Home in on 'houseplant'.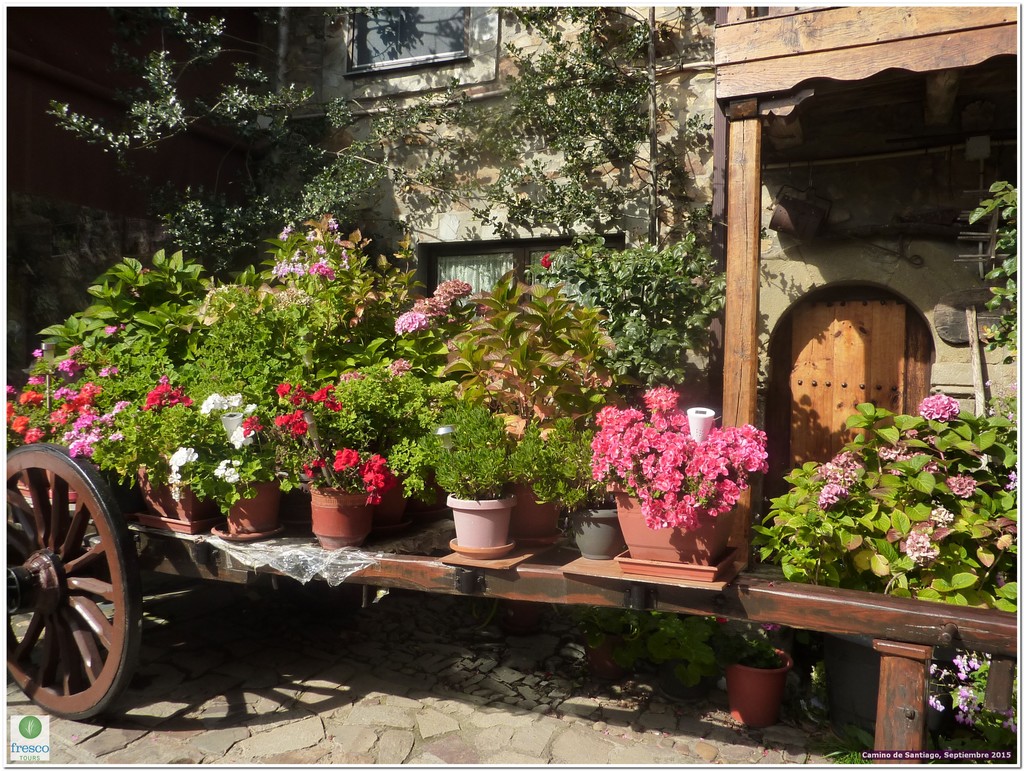
Homed in at (x1=274, y1=379, x2=401, y2=550).
